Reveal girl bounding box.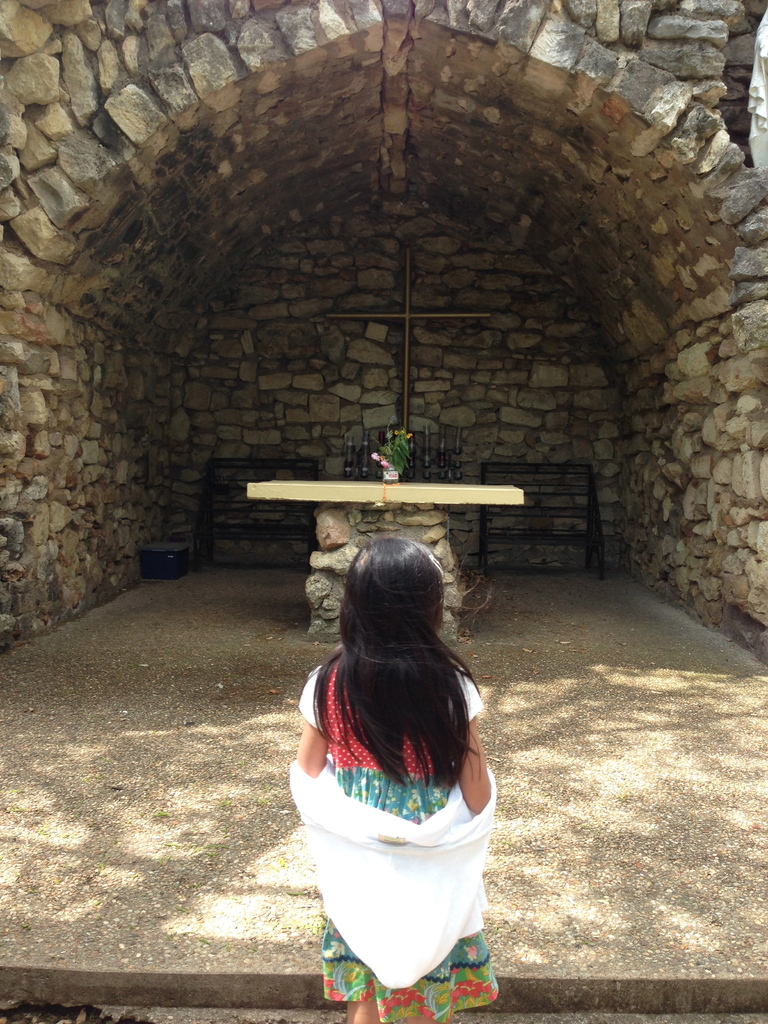
Revealed: detection(289, 534, 503, 1023).
